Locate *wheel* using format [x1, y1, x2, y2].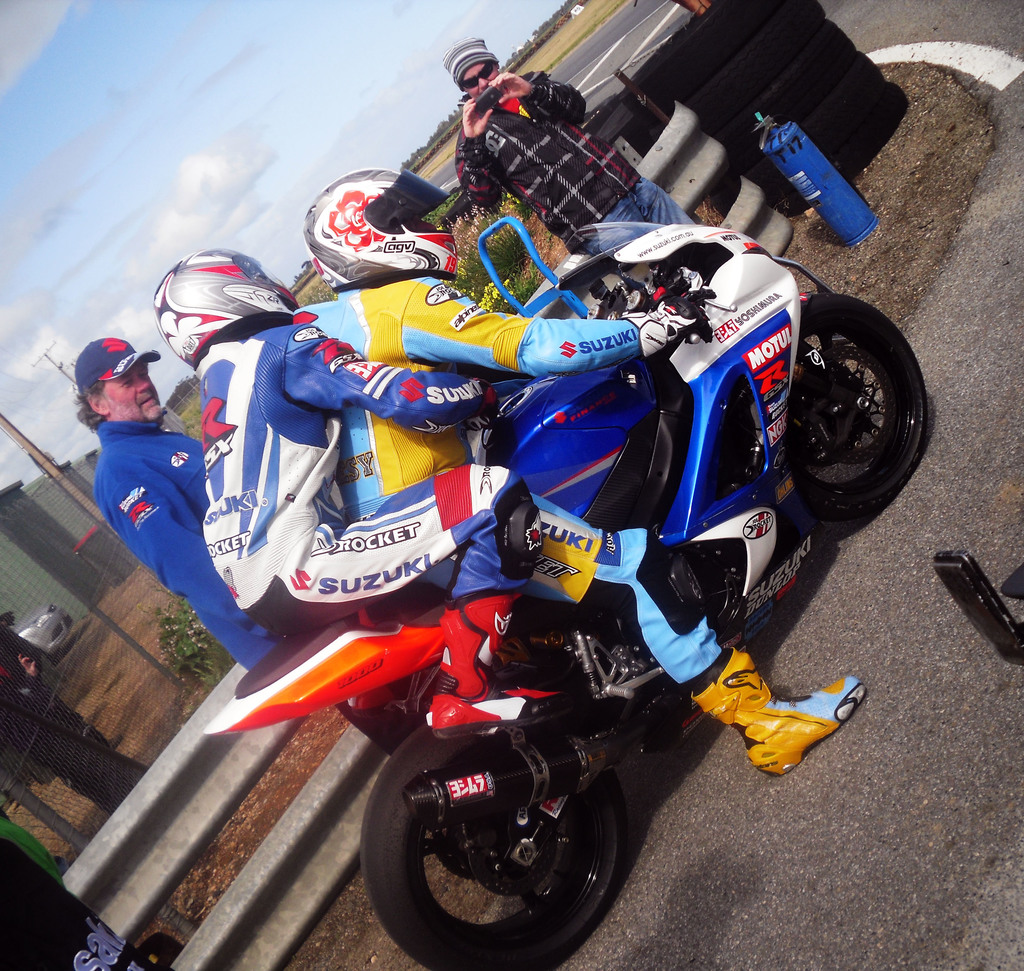
[801, 292, 933, 518].
